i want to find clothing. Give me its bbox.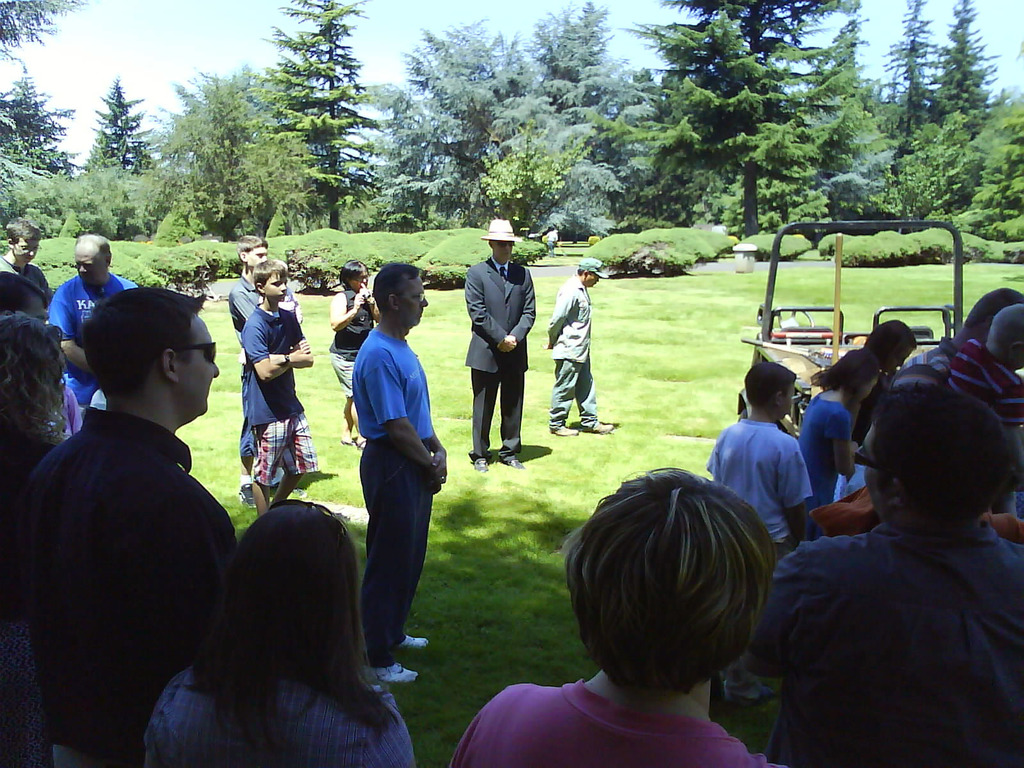
{"left": 794, "top": 388, "right": 861, "bottom": 509}.
